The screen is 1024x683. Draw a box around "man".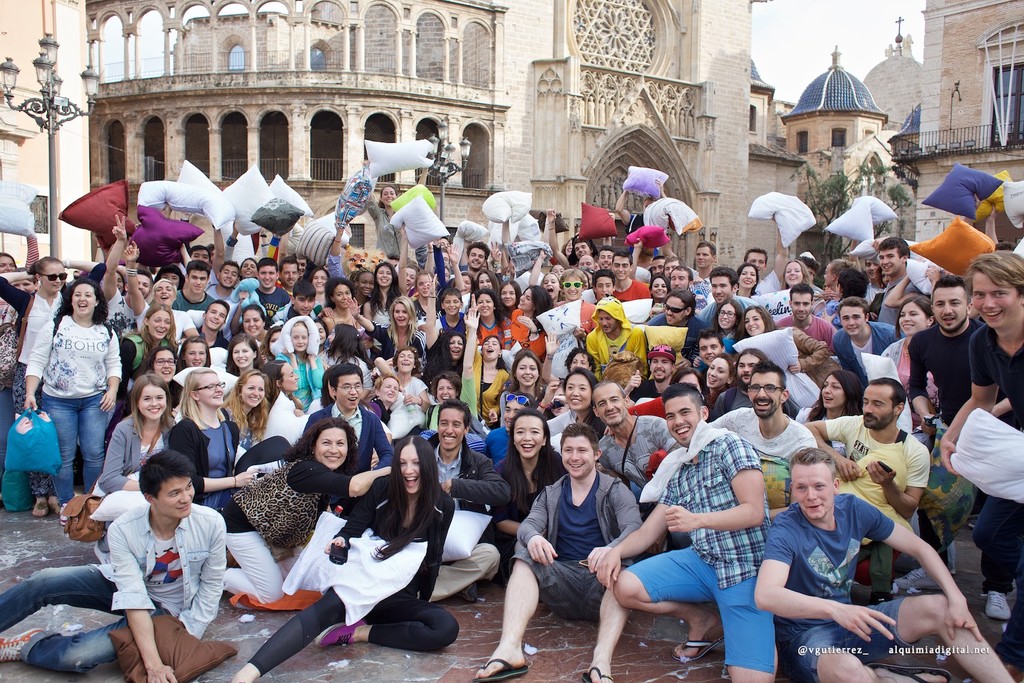
left=903, top=275, right=996, bottom=436.
